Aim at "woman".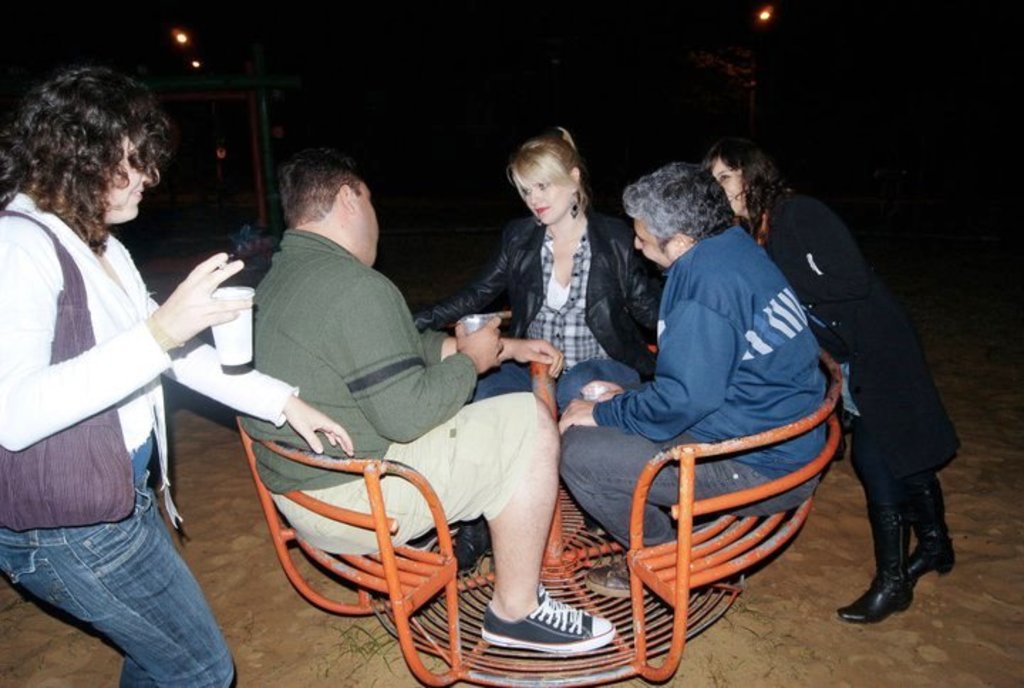
Aimed at crop(0, 67, 358, 687).
